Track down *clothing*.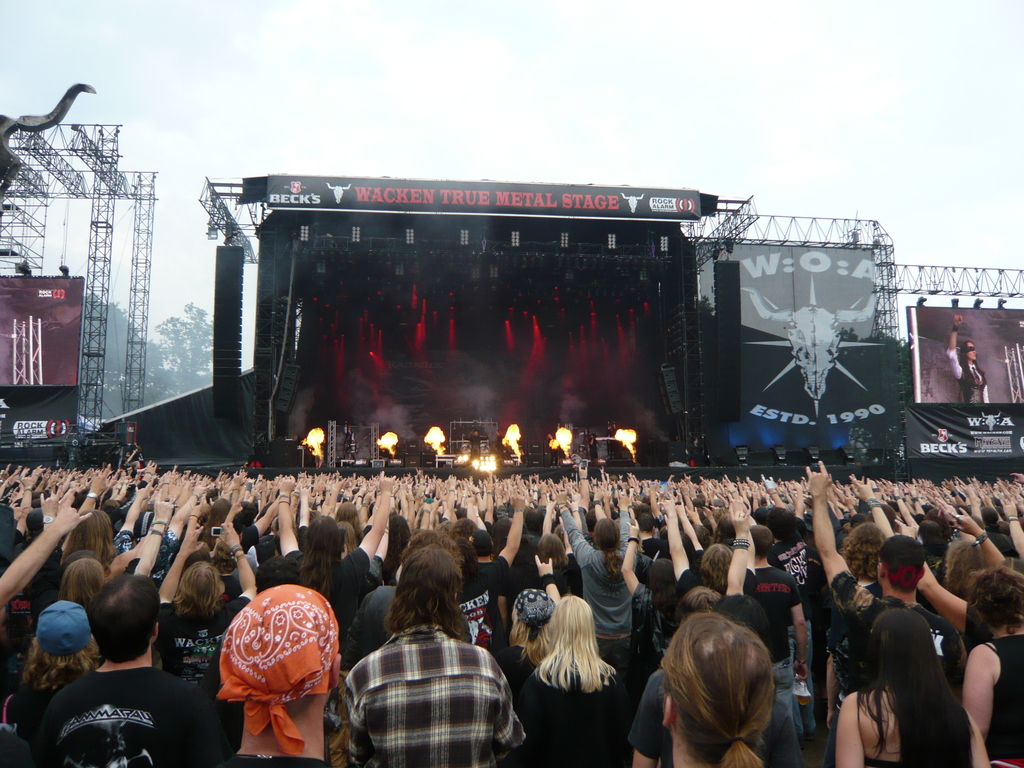
Tracked to [946, 346, 990, 404].
